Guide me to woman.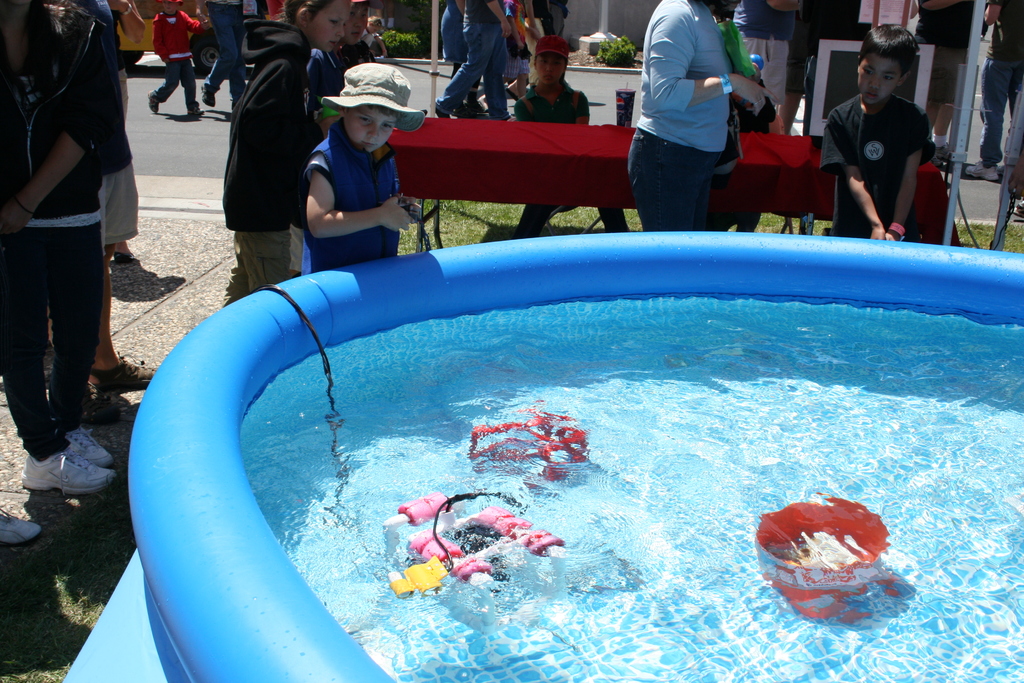
Guidance: box=[509, 34, 630, 243].
